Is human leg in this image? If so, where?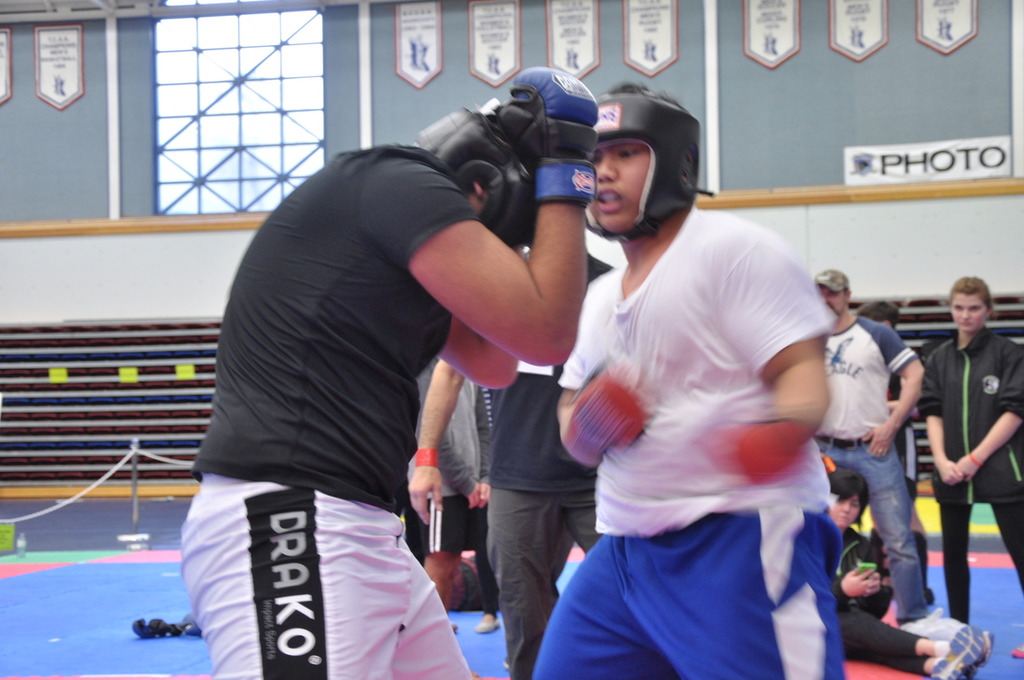
Yes, at [486,483,572,679].
